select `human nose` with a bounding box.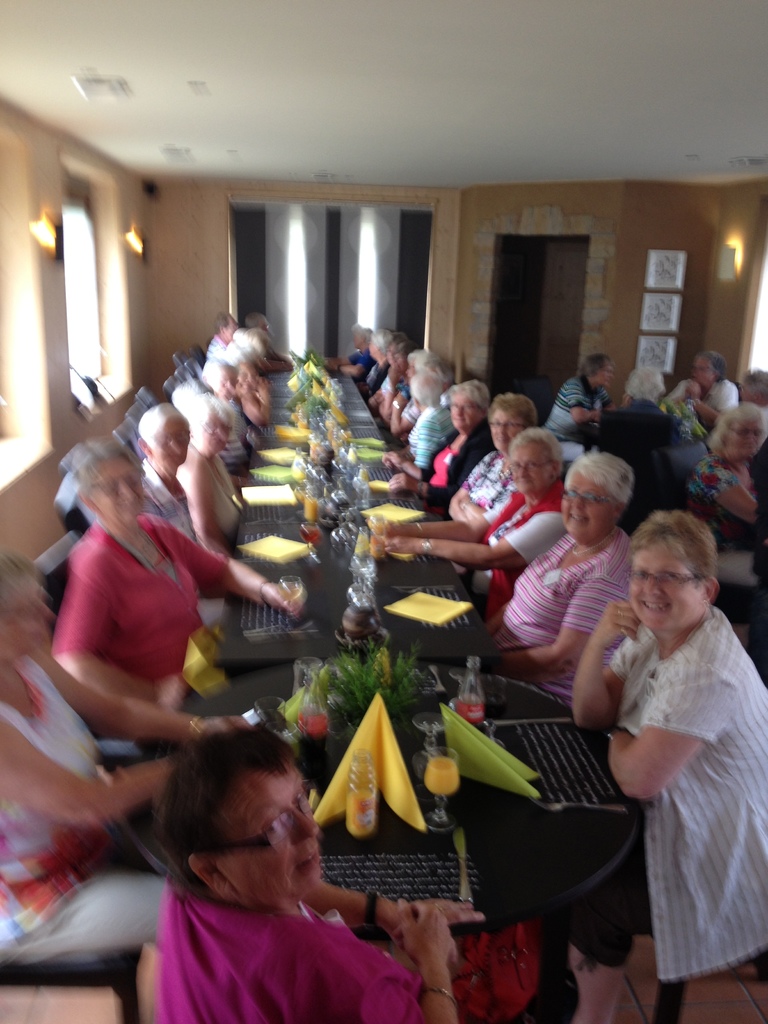
(495, 422, 506, 435).
